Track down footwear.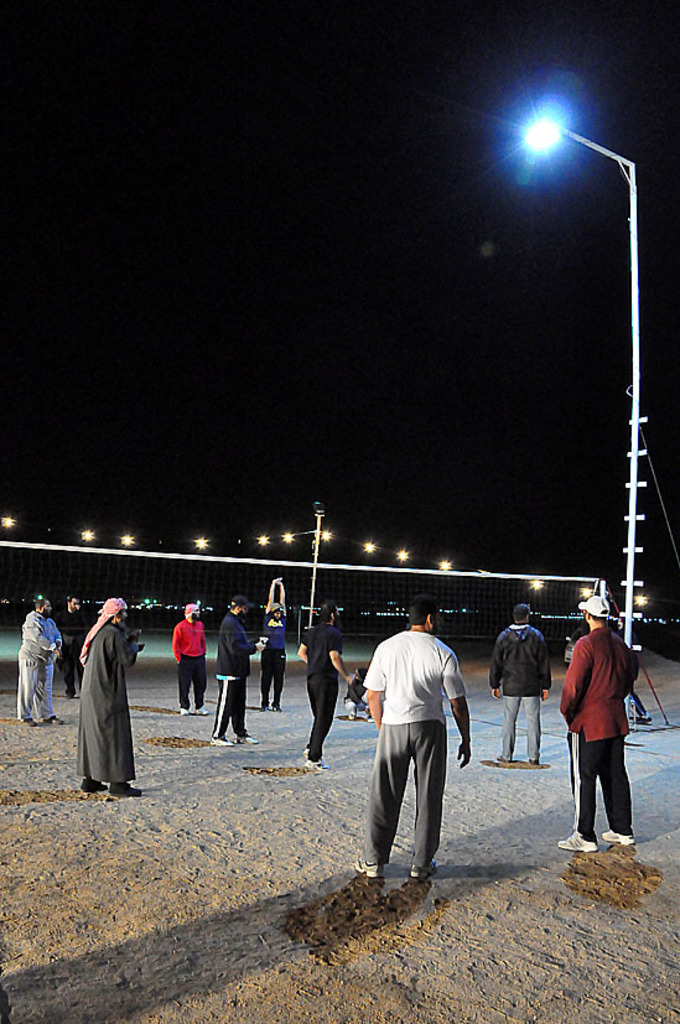
Tracked to 193,706,209,723.
